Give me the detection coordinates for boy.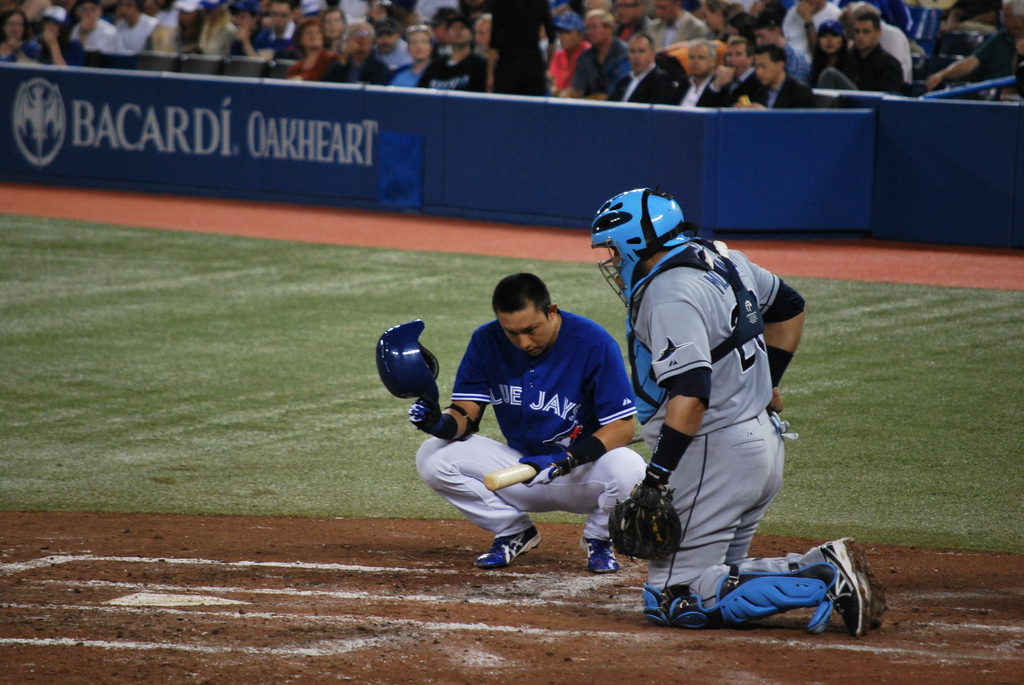
bbox(72, 0, 118, 55).
